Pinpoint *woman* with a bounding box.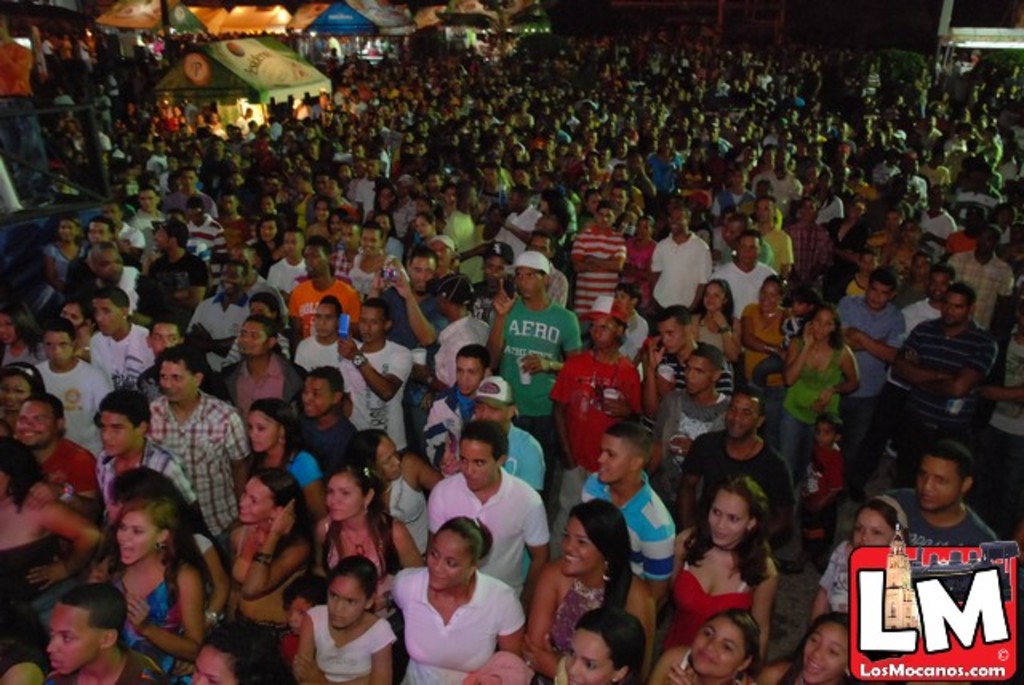
left=245, top=395, right=325, bottom=523.
